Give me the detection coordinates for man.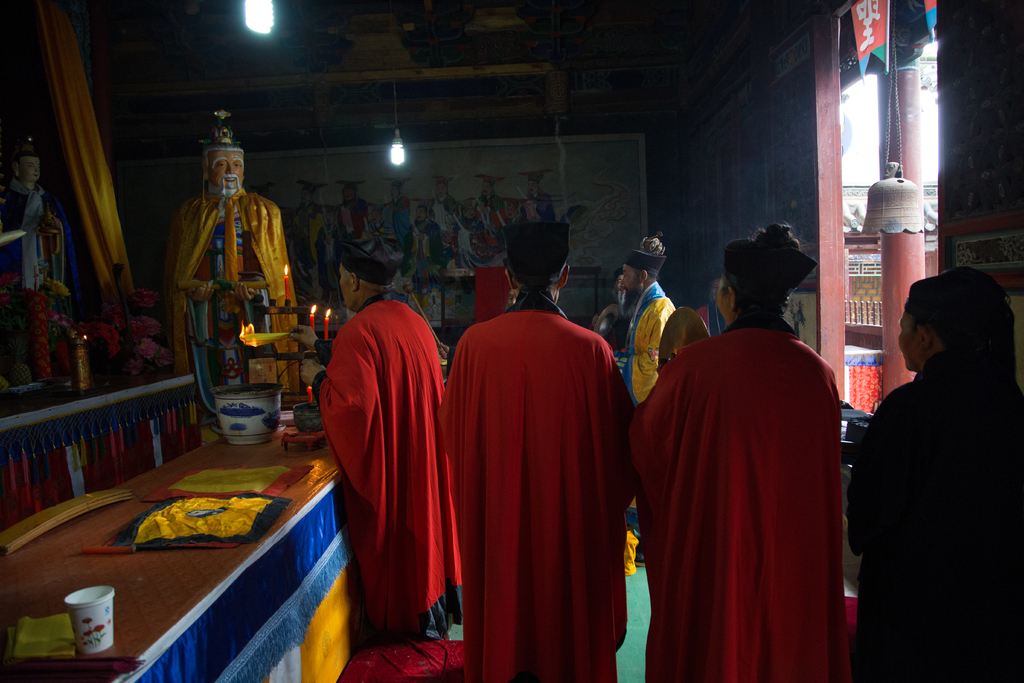
region(285, 235, 451, 643).
